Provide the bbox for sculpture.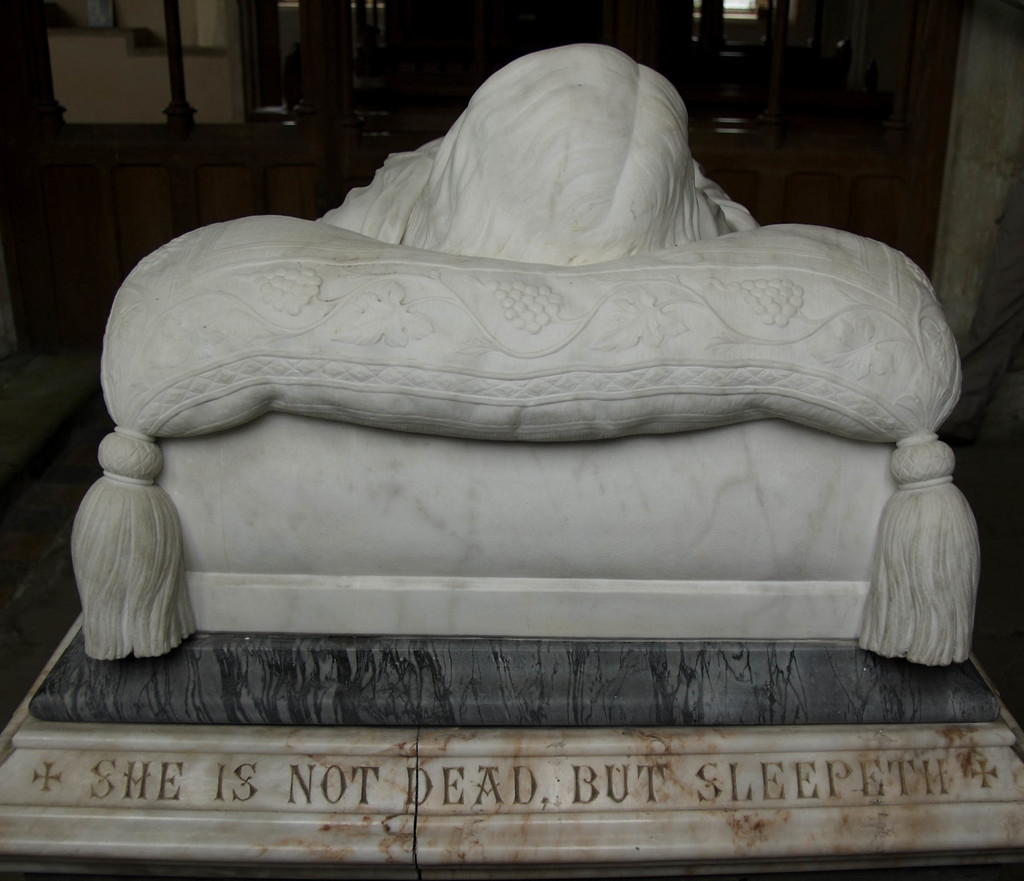
x1=4 y1=35 x2=1021 y2=877.
